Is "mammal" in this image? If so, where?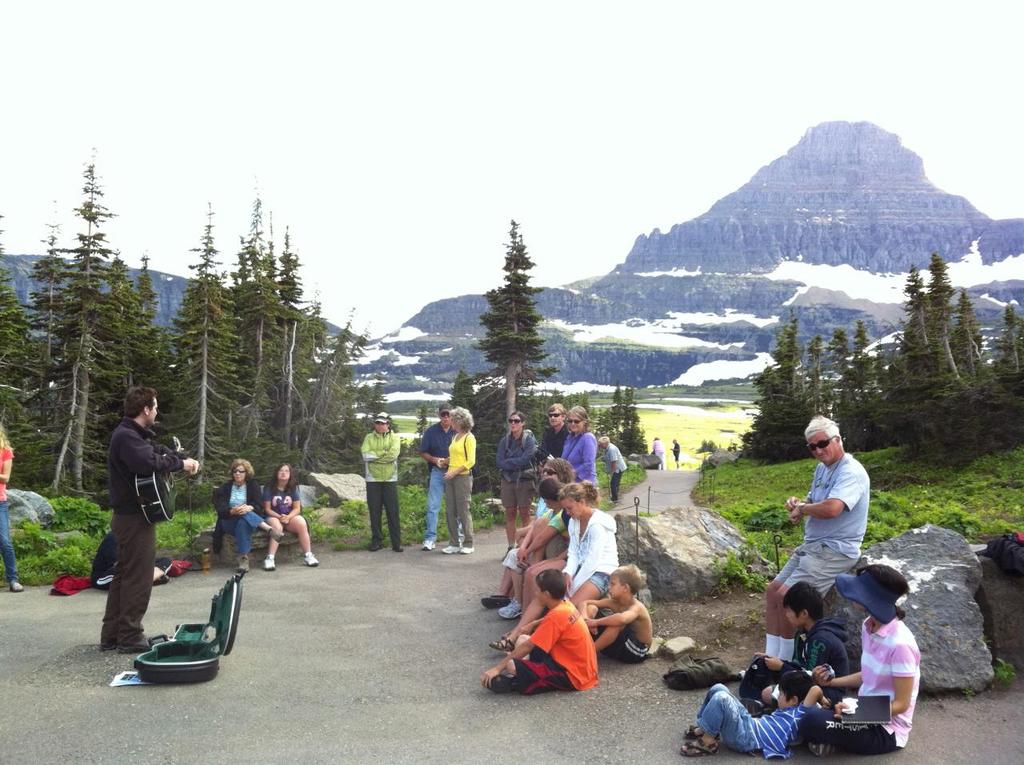
Yes, at {"left": 420, "top": 405, "right": 452, "bottom": 553}.
